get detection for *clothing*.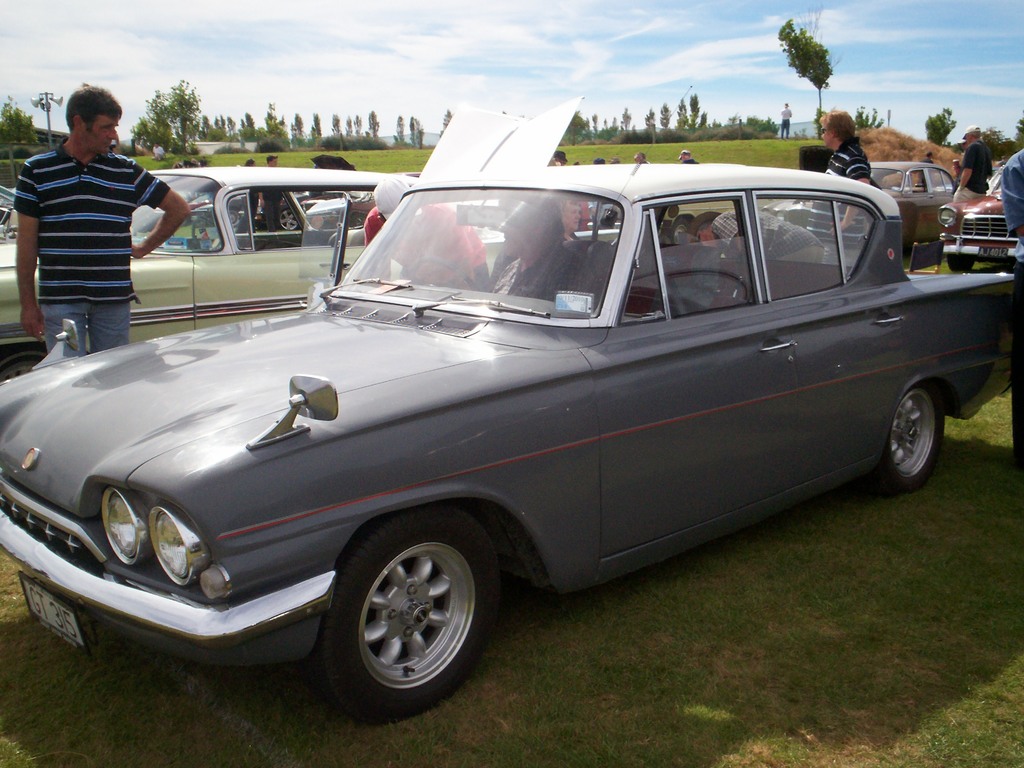
Detection: pyautogui.locateOnScreen(830, 129, 864, 212).
